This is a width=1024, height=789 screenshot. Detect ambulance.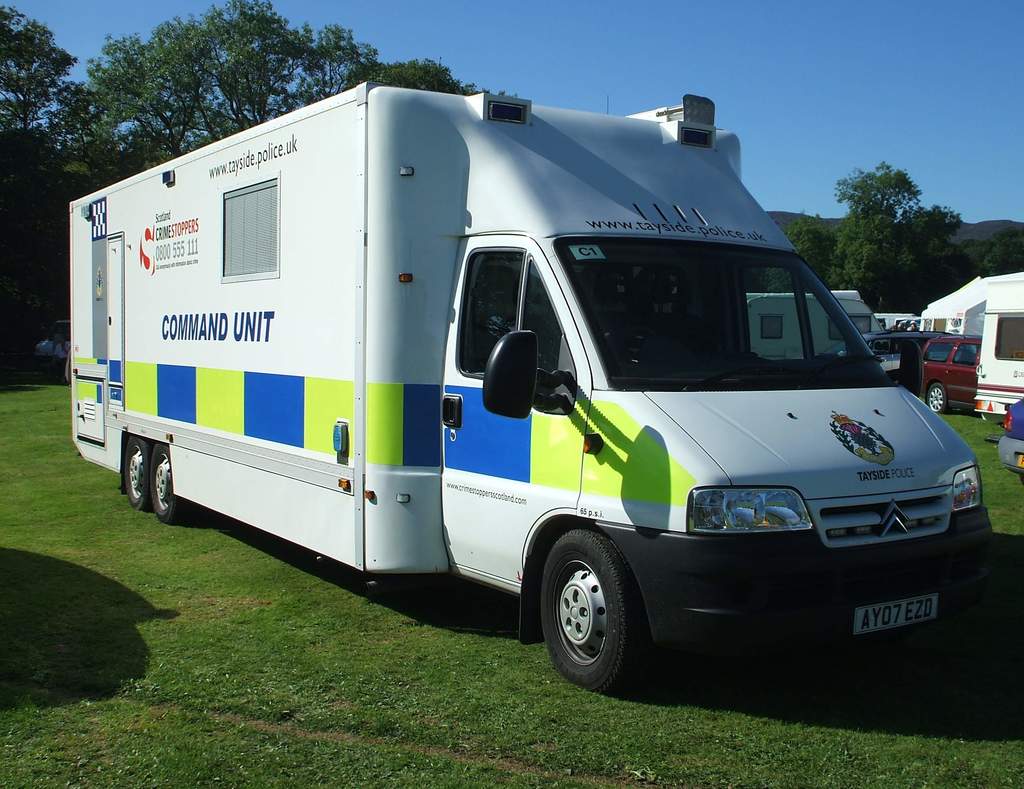
rect(67, 79, 1003, 696).
